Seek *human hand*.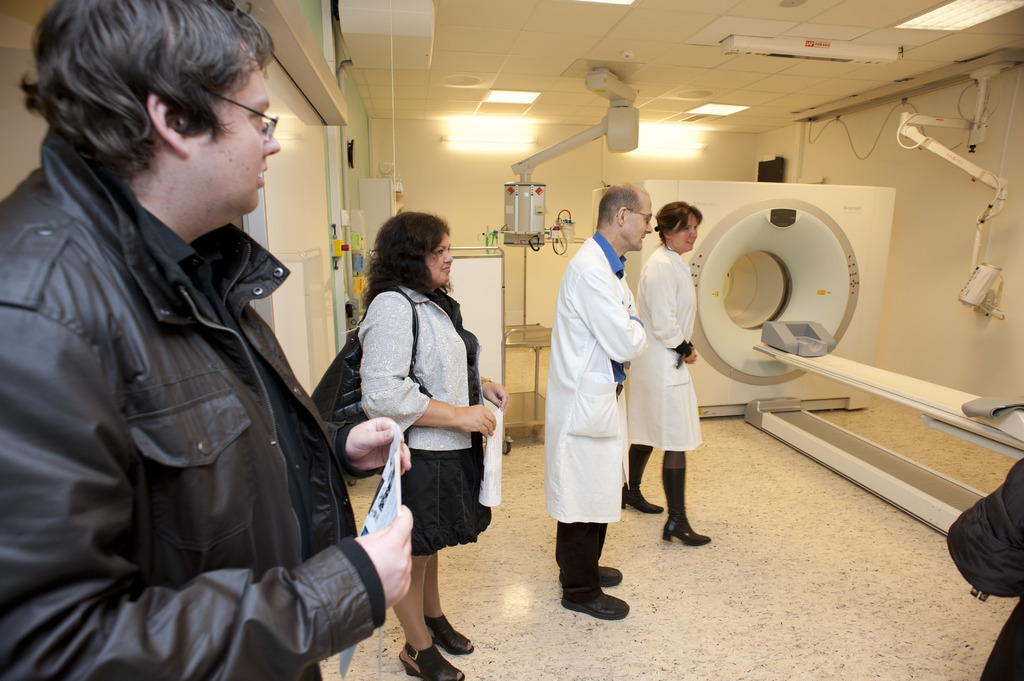
left=353, top=503, right=414, bottom=612.
